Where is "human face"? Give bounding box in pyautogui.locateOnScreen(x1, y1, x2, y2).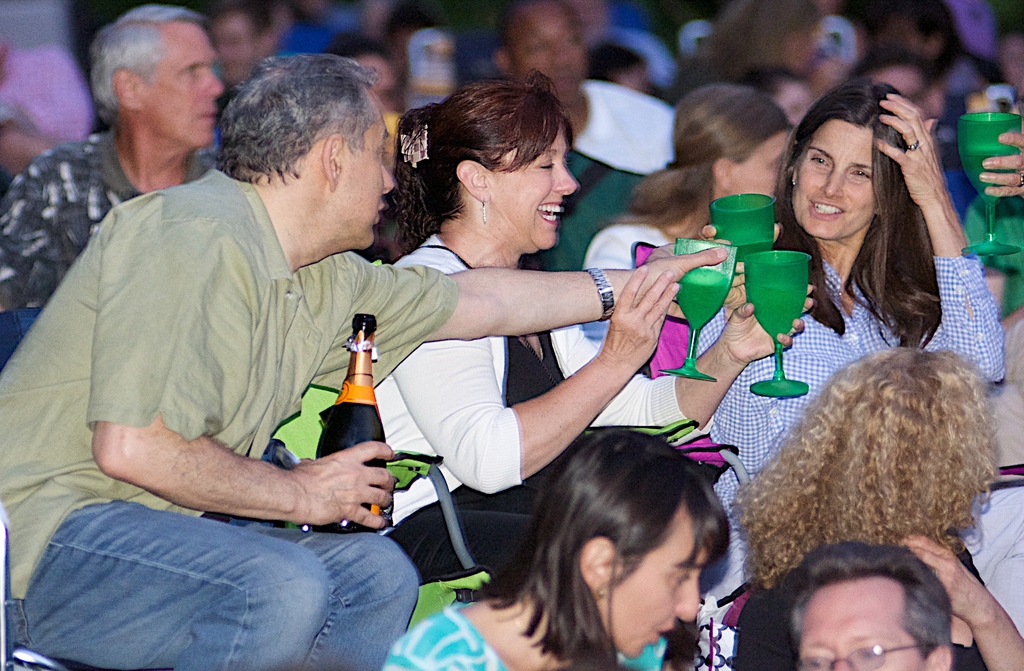
pyautogui.locateOnScreen(620, 537, 713, 657).
